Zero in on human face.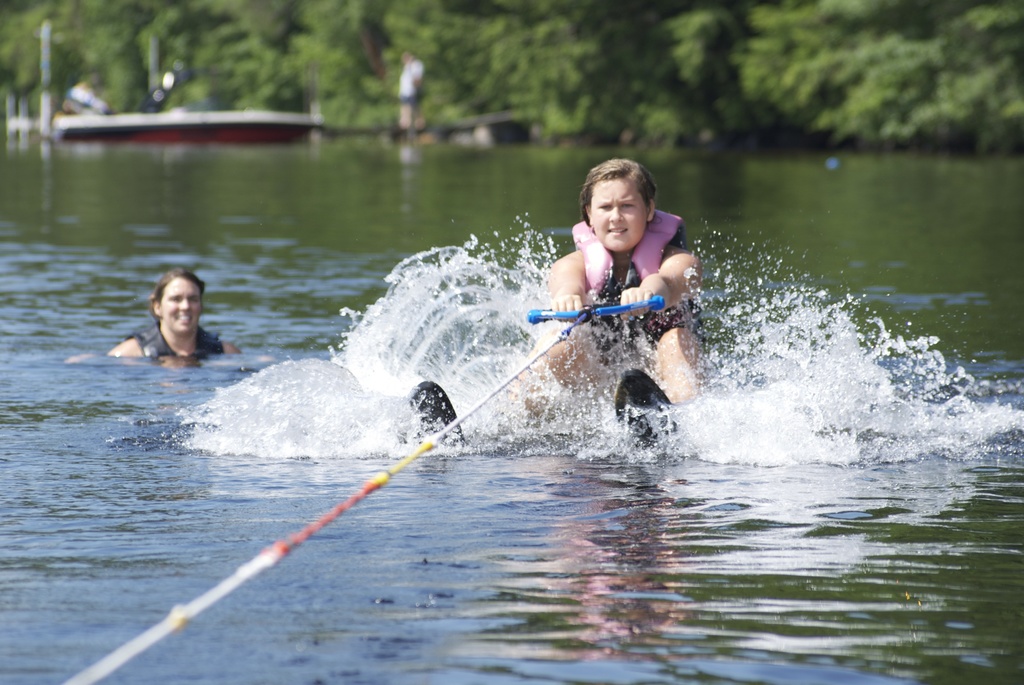
Zeroed in: (x1=589, y1=179, x2=644, y2=251).
